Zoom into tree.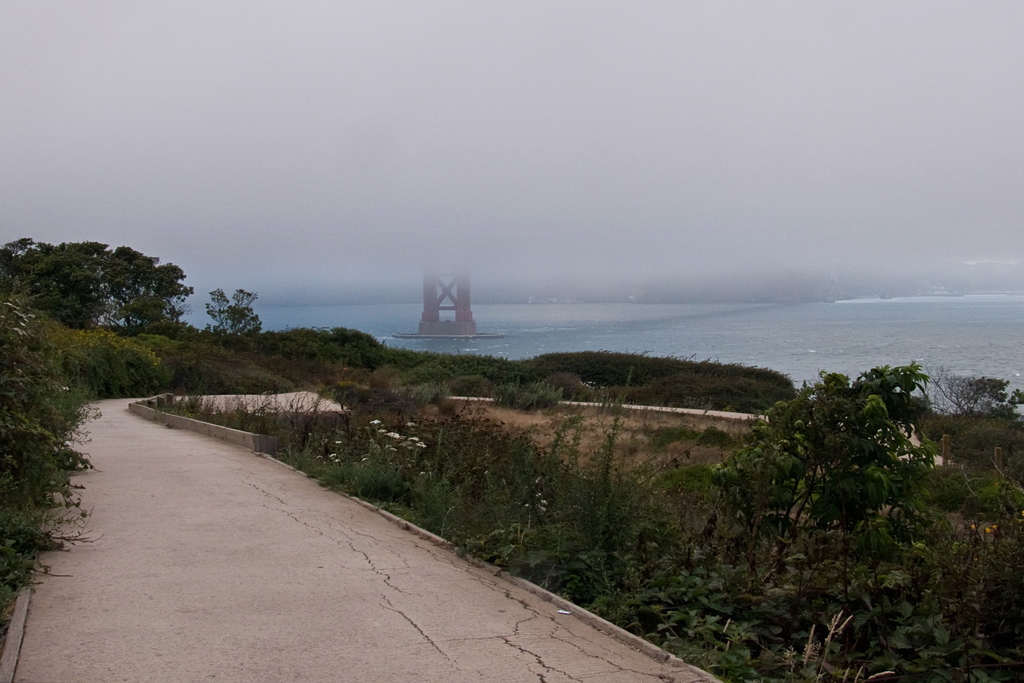
Zoom target: 947,456,1023,544.
